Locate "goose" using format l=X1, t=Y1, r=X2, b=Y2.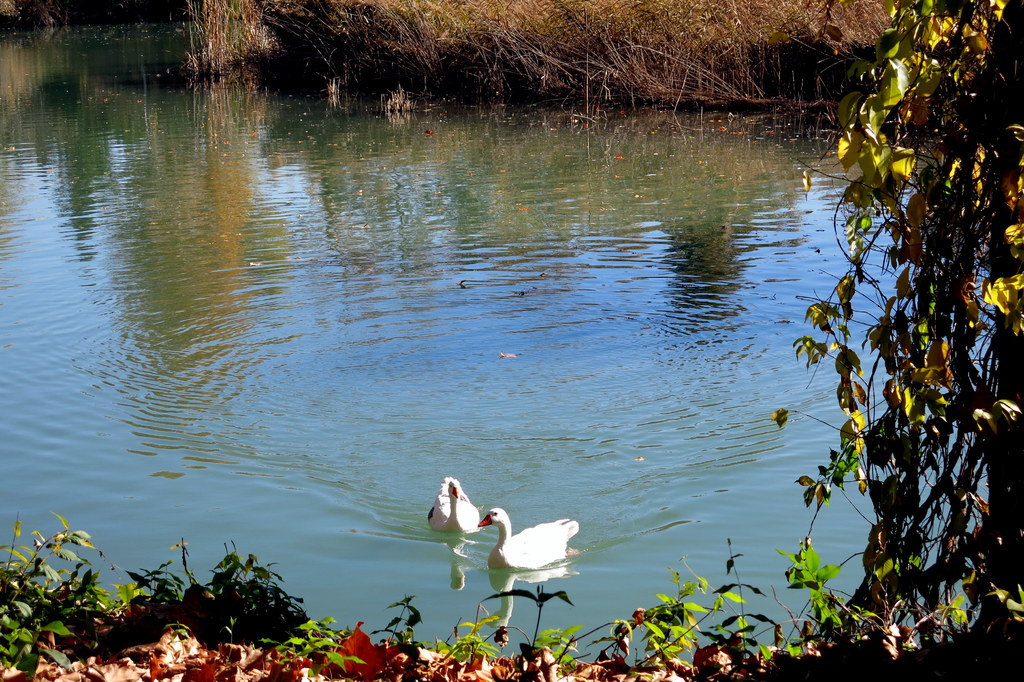
l=473, t=507, r=582, b=569.
